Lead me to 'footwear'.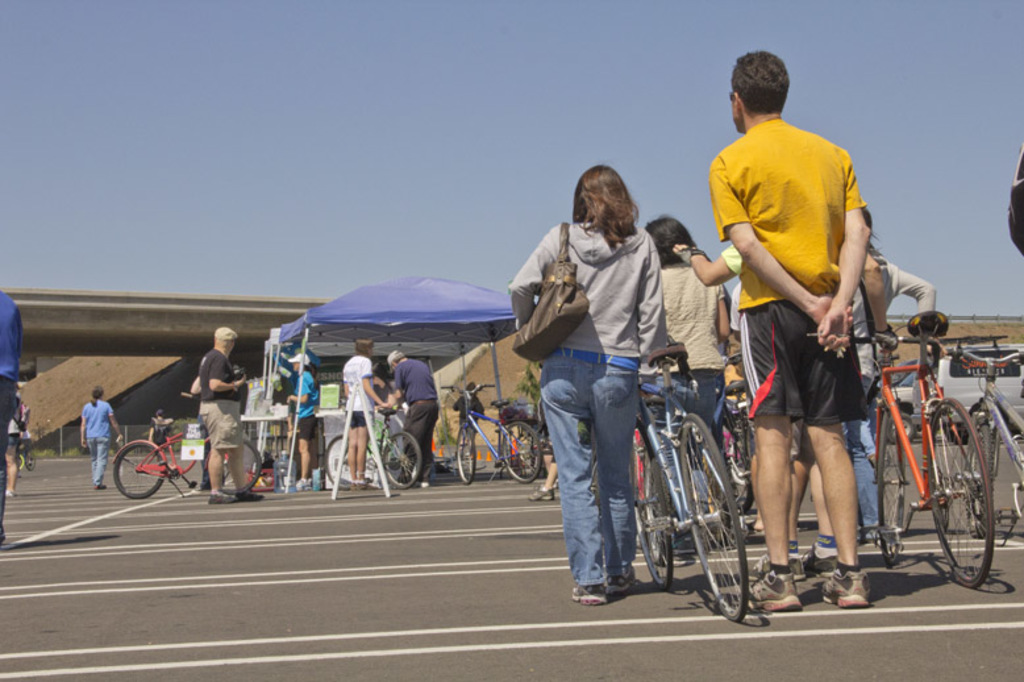
Lead to (x1=422, y1=481, x2=426, y2=486).
